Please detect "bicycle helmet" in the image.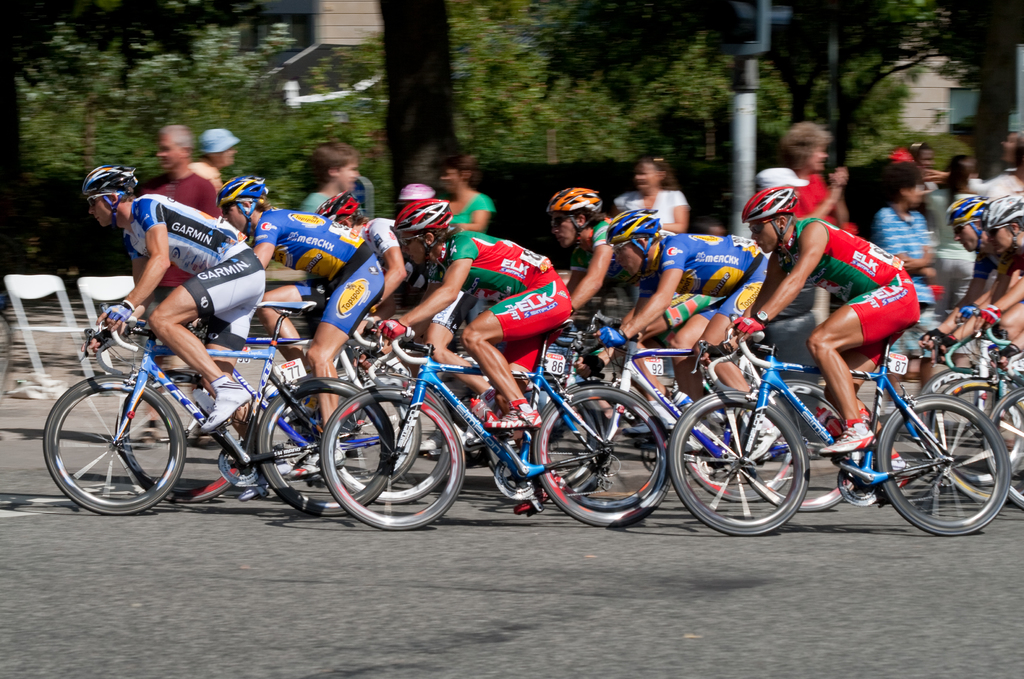
locate(605, 208, 650, 274).
